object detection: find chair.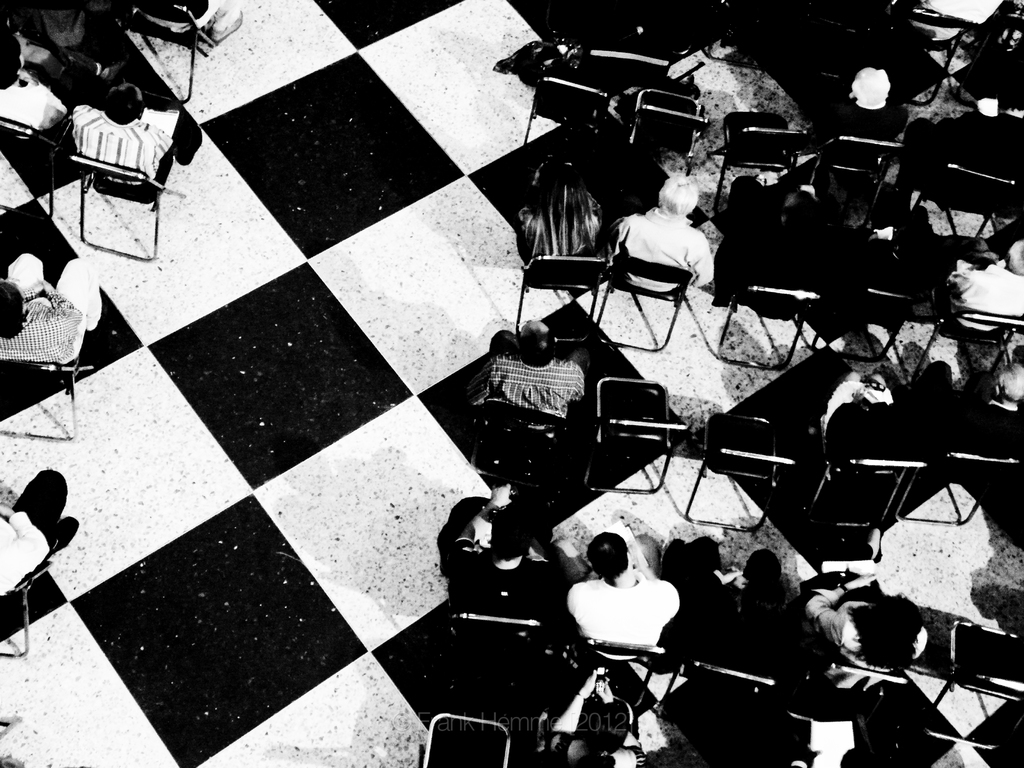
crop(809, 136, 899, 204).
